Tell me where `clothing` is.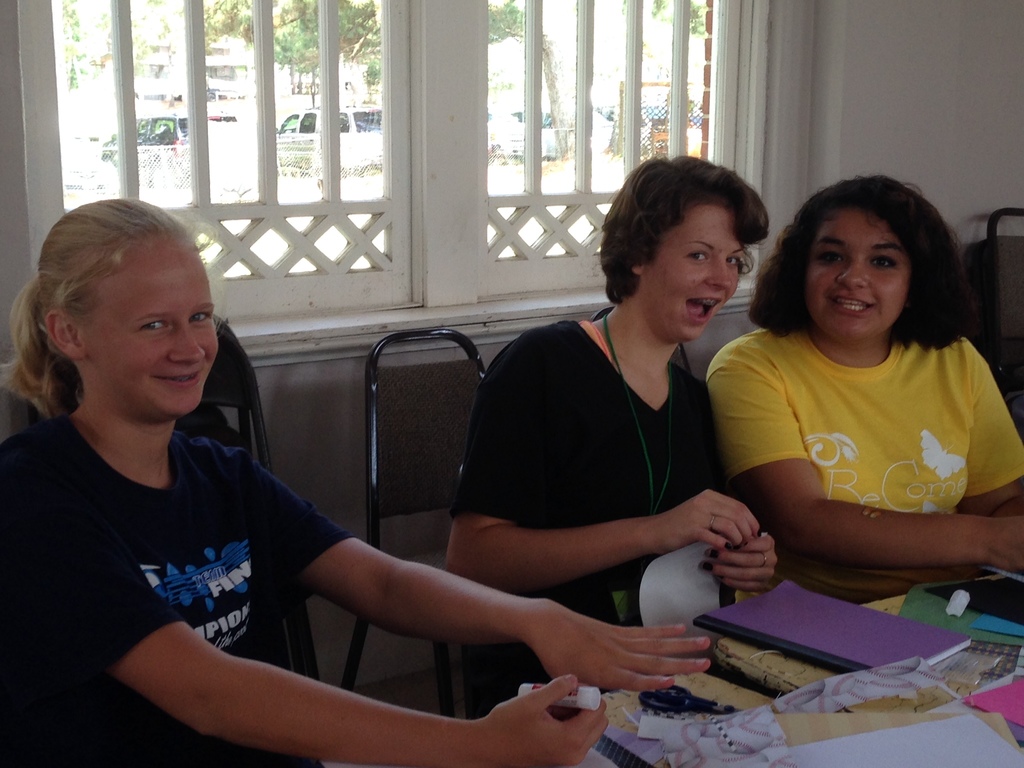
`clothing` is at 708 326 1023 601.
